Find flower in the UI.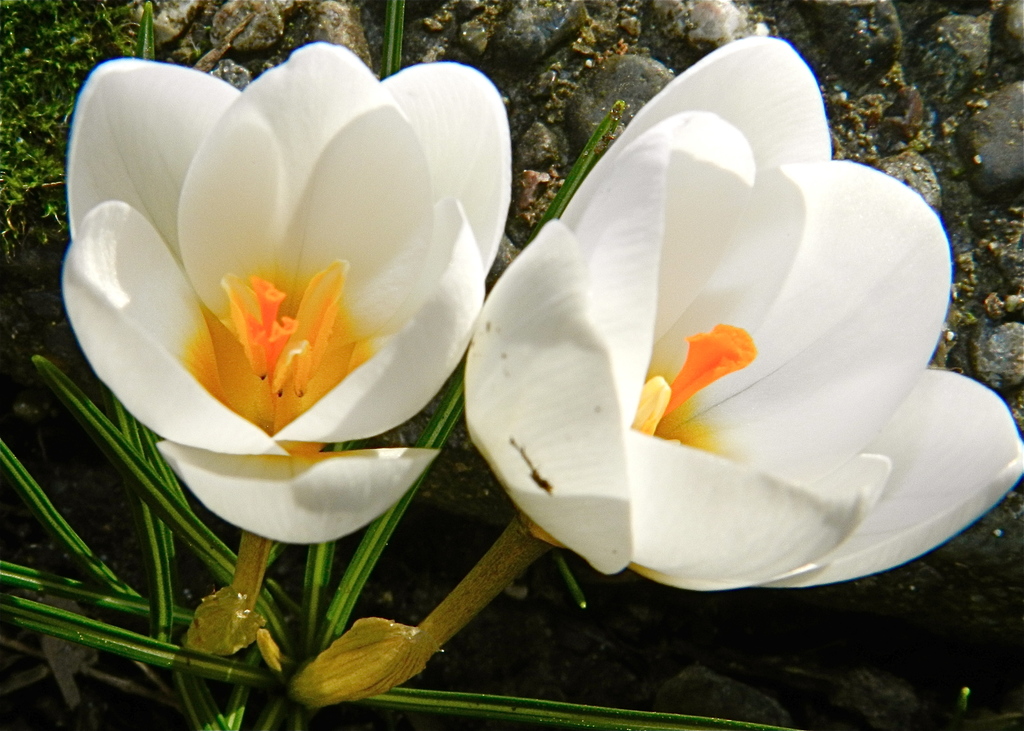
UI element at pyautogui.locateOnScreen(465, 33, 1023, 594).
